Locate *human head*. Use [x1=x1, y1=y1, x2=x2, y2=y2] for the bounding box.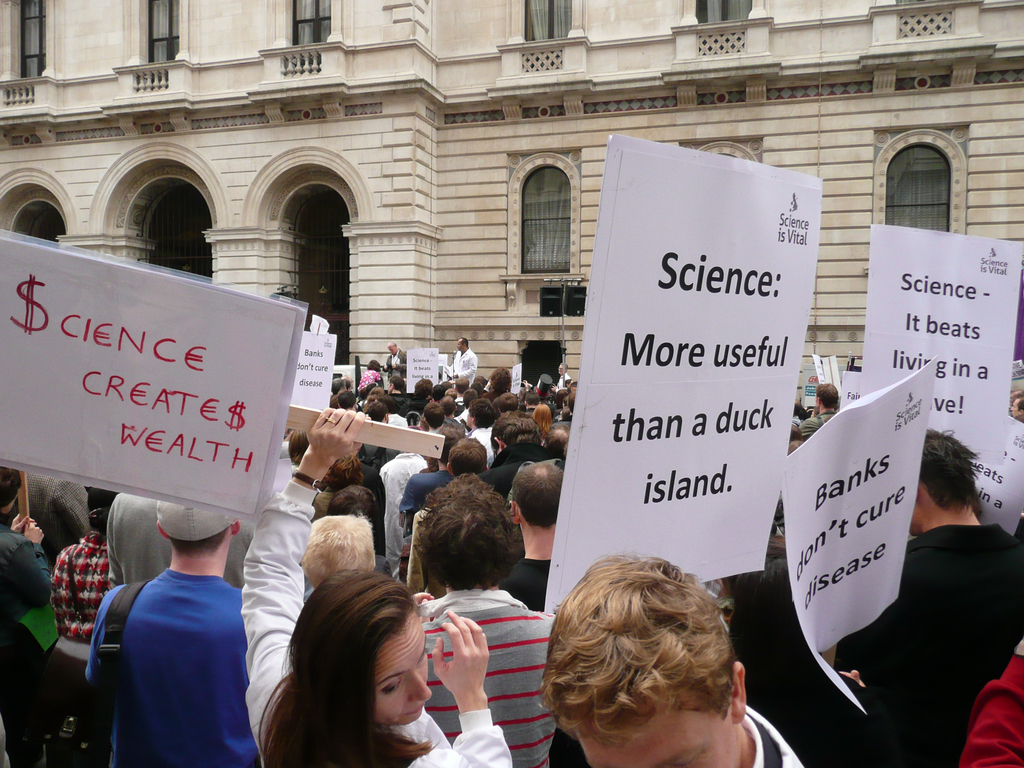
[x1=486, y1=367, x2=511, y2=386].
